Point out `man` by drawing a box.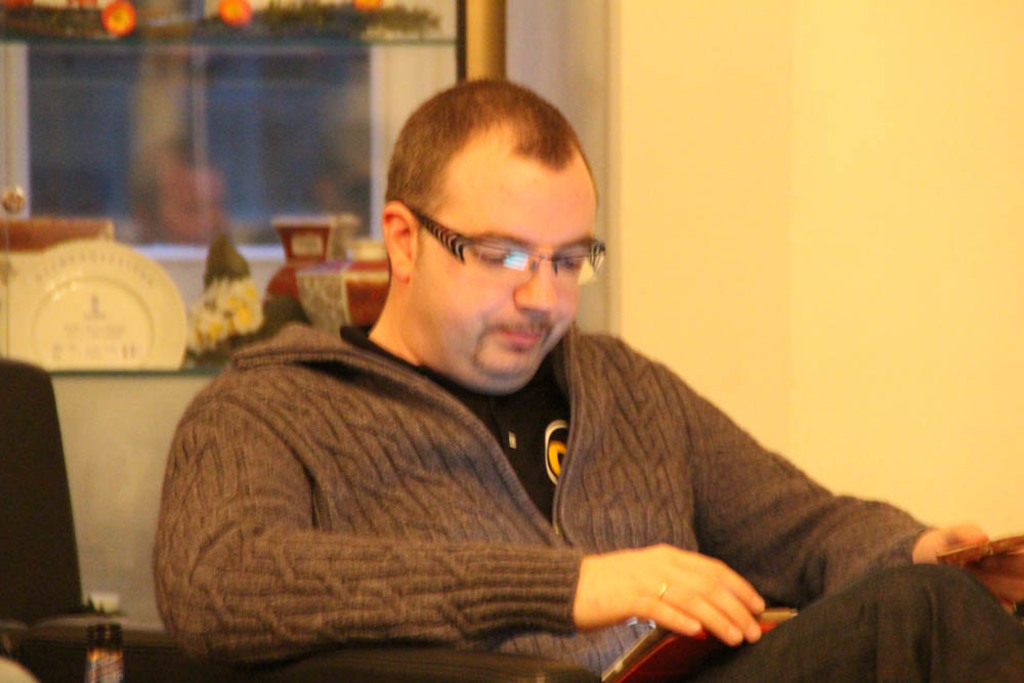
detection(144, 96, 971, 674).
